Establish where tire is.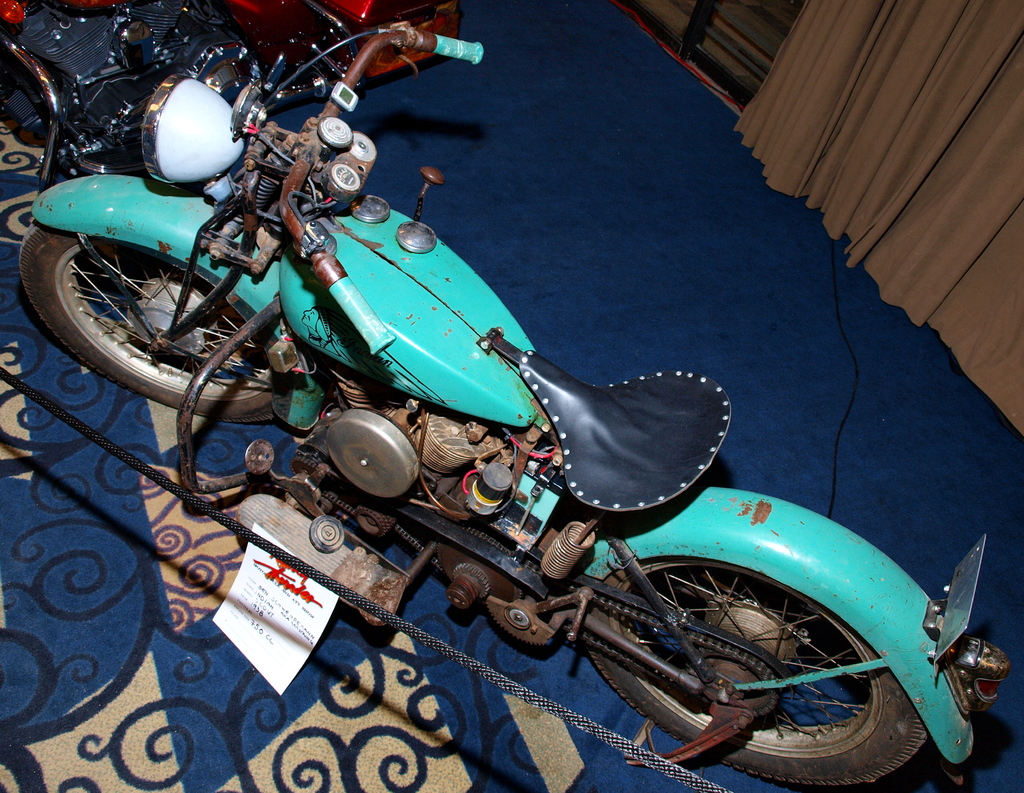
Established at 76:149:149:176.
